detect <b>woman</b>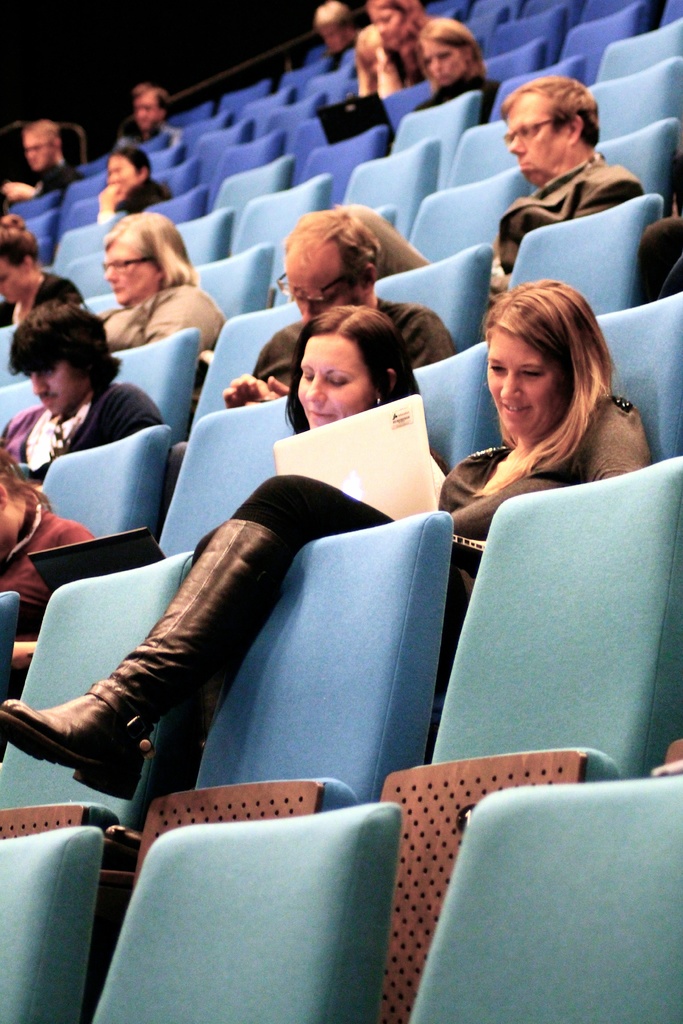
bbox(358, 0, 437, 100)
